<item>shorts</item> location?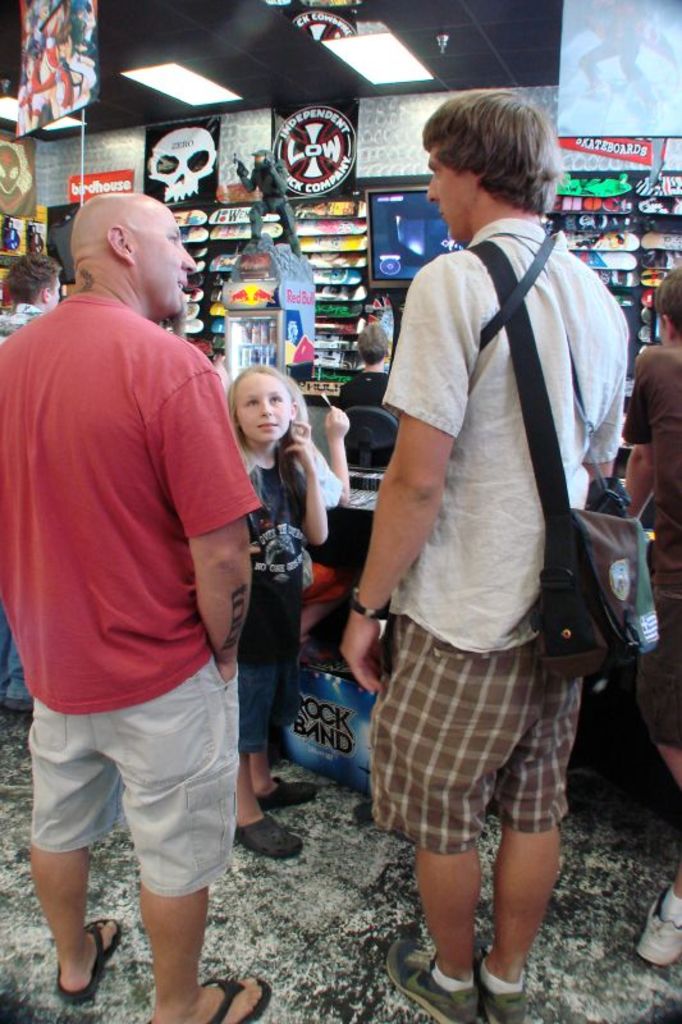
(635, 594, 681, 742)
